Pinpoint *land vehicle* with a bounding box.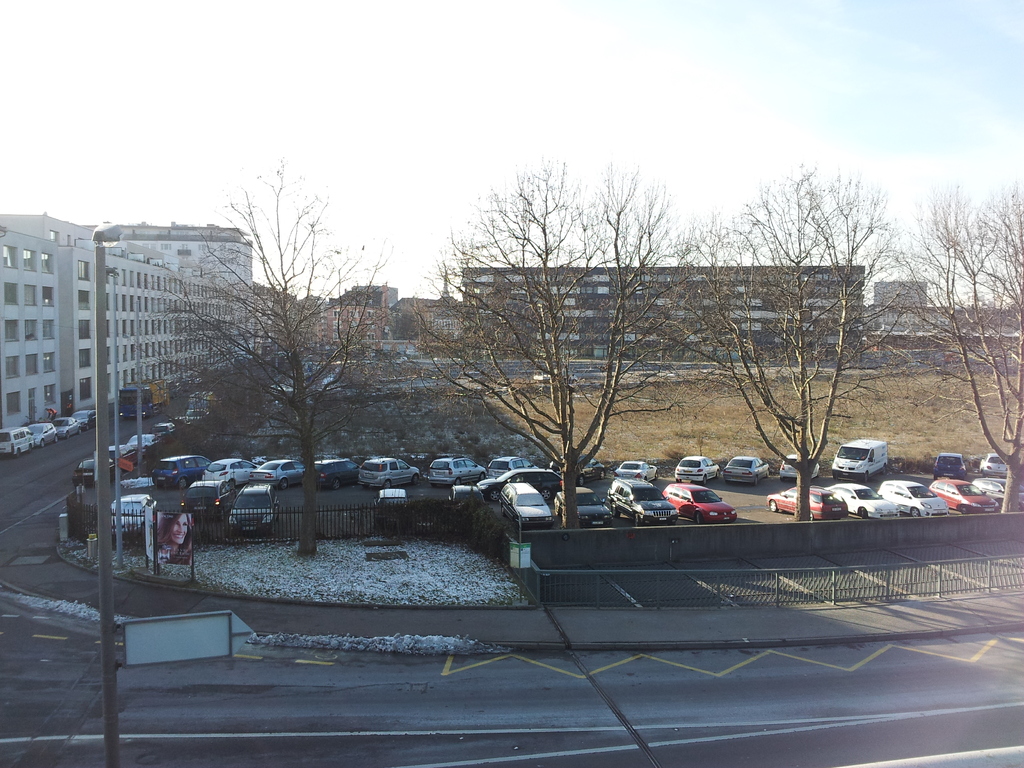
672 452 722 486.
